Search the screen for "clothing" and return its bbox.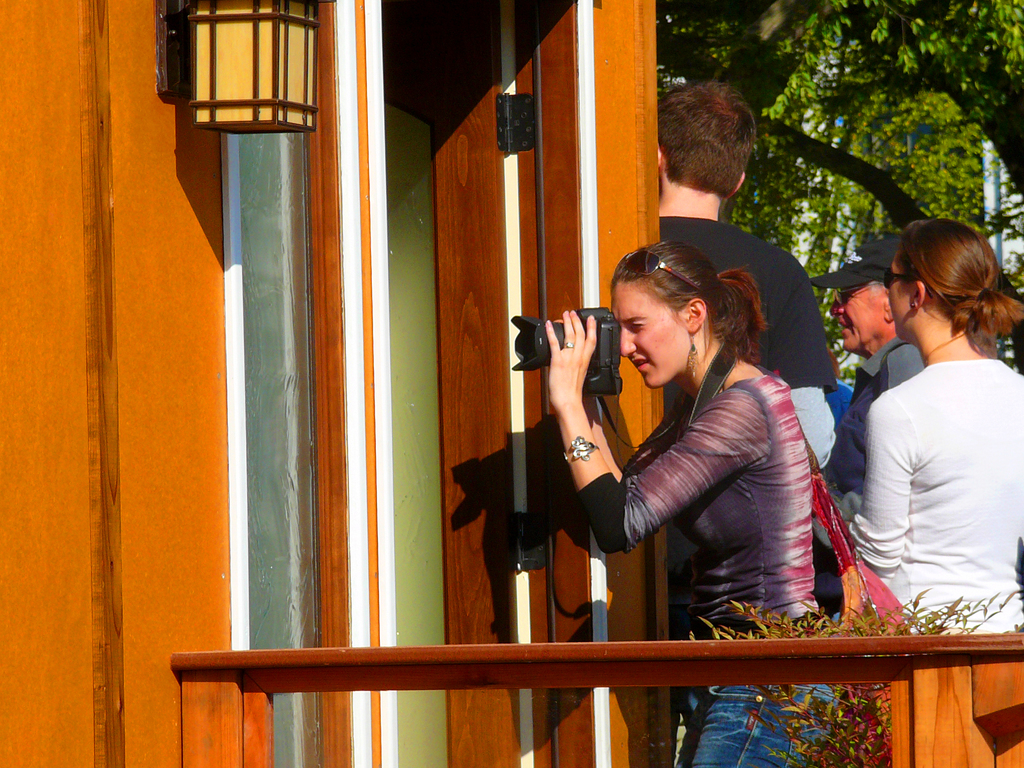
Found: bbox(575, 367, 843, 767).
